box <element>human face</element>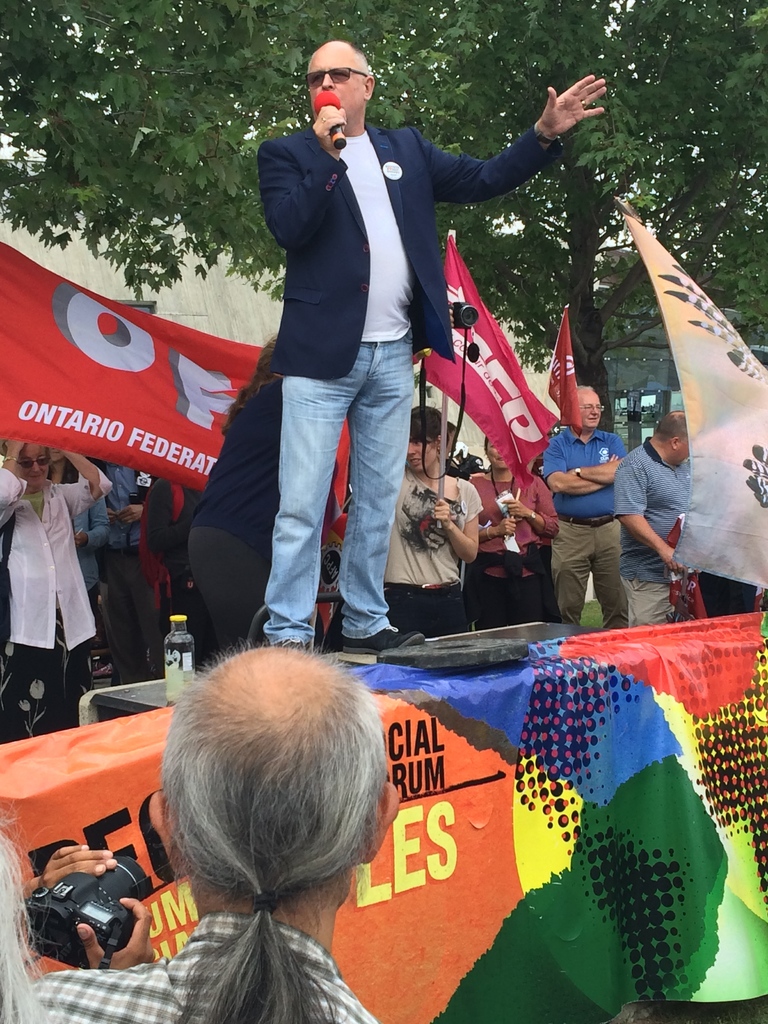
(571,383,611,433)
